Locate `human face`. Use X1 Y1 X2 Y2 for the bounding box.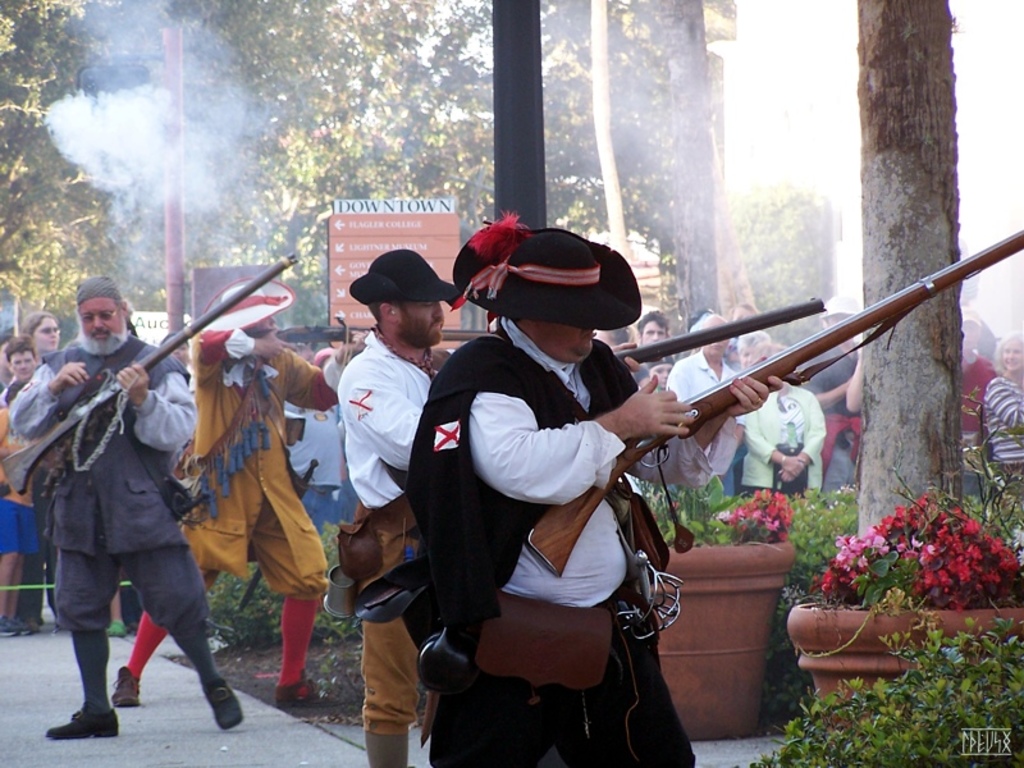
79 296 123 344.
